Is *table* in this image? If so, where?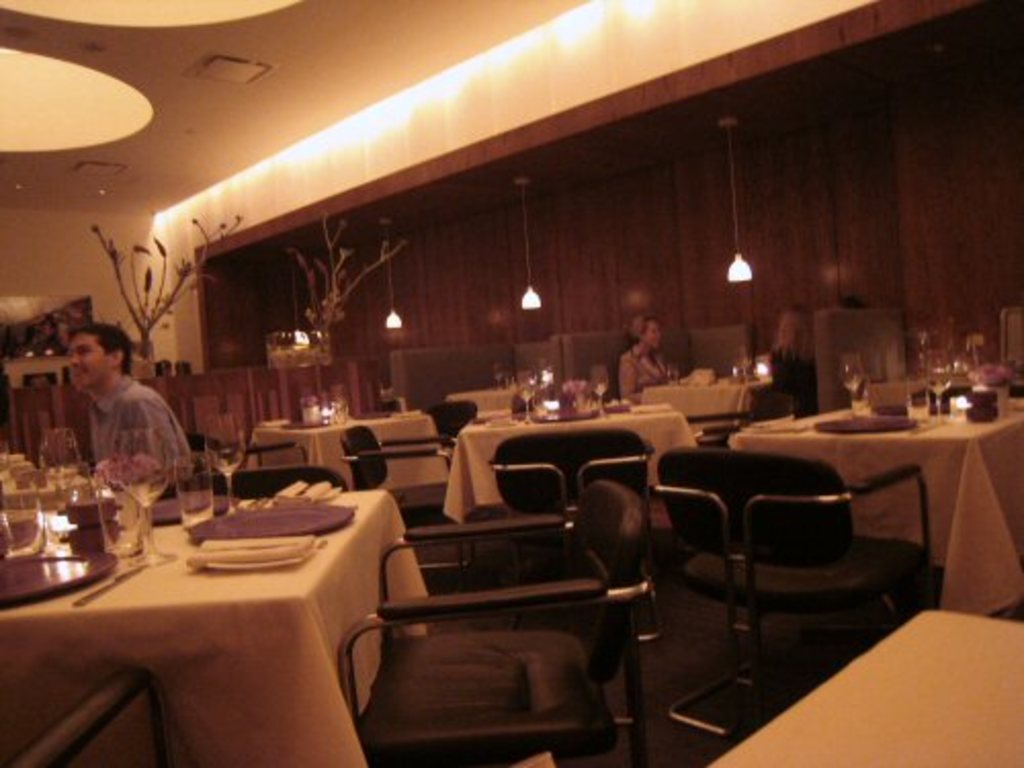
Yes, at detection(0, 473, 420, 767).
